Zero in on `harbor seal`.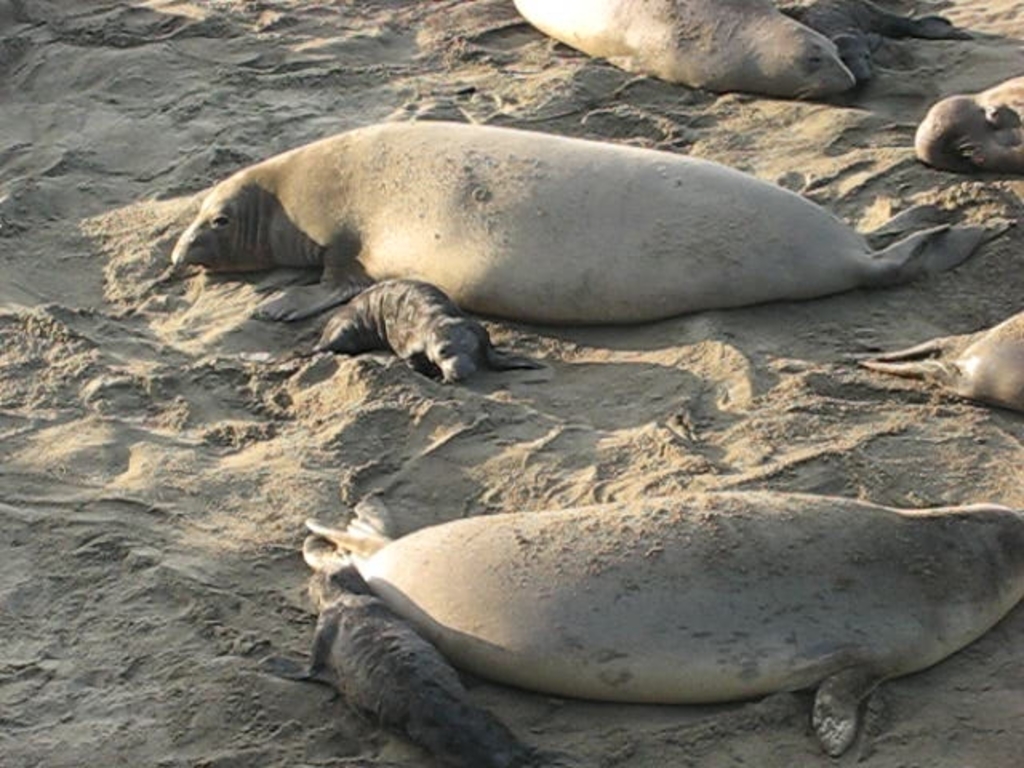
Zeroed in: {"left": 307, "top": 576, "right": 566, "bottom": 766}.
